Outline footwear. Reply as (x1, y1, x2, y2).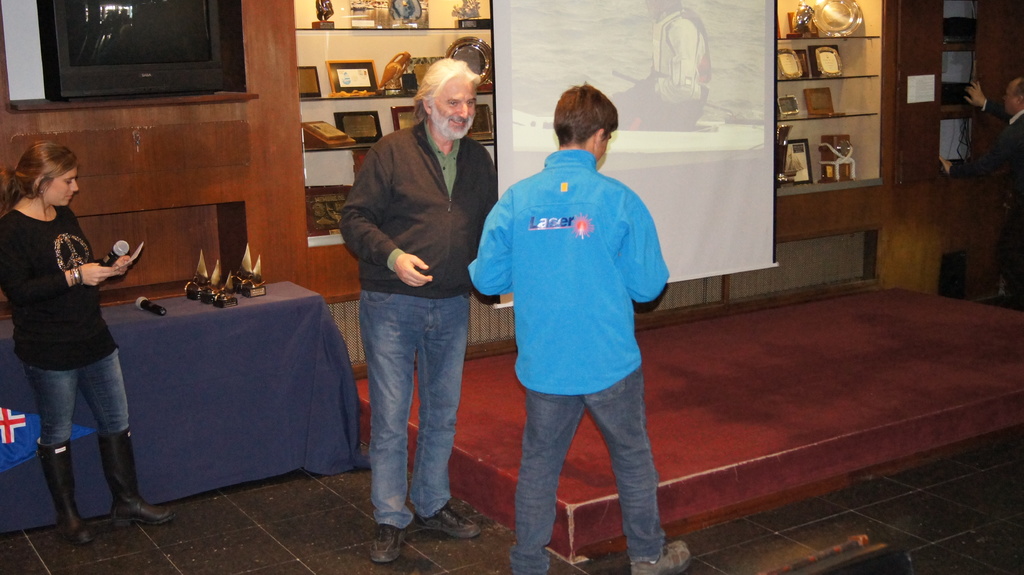
(97, 429, 172, 529).
